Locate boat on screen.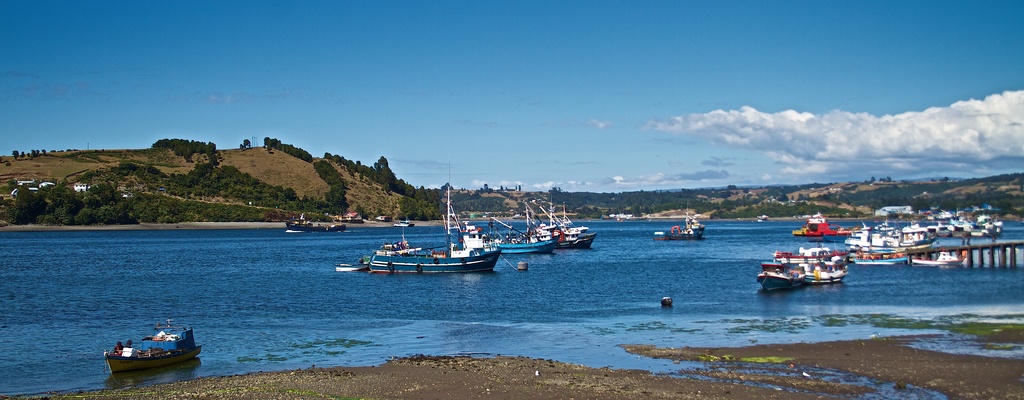
On screen at 483:204:562:255.
